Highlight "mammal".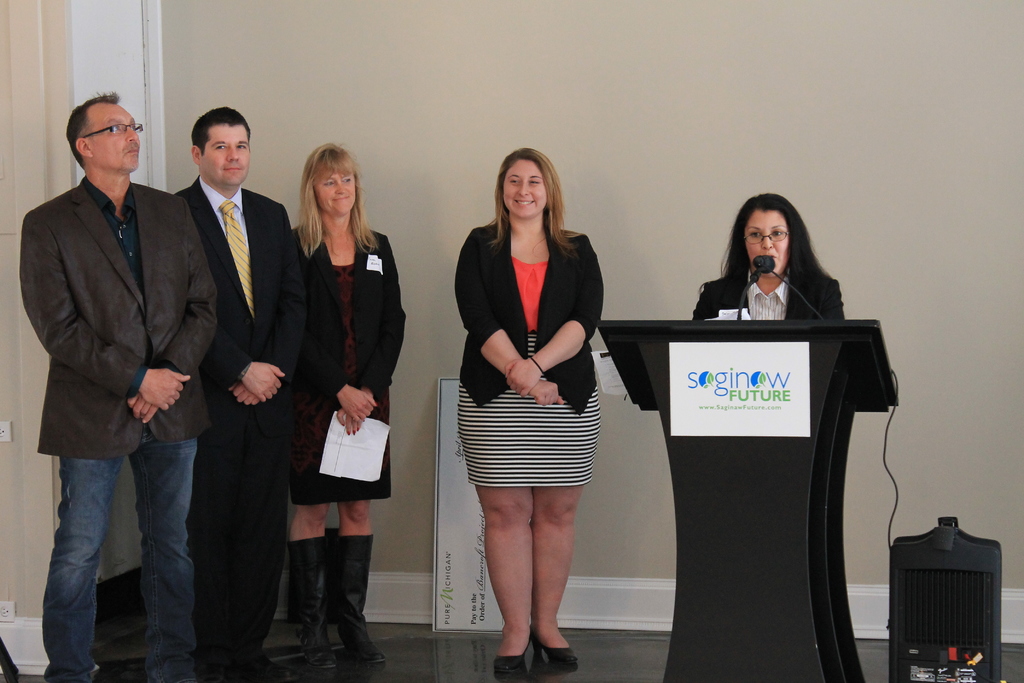
Highlighted region: box(170, 106, 310, 682).
